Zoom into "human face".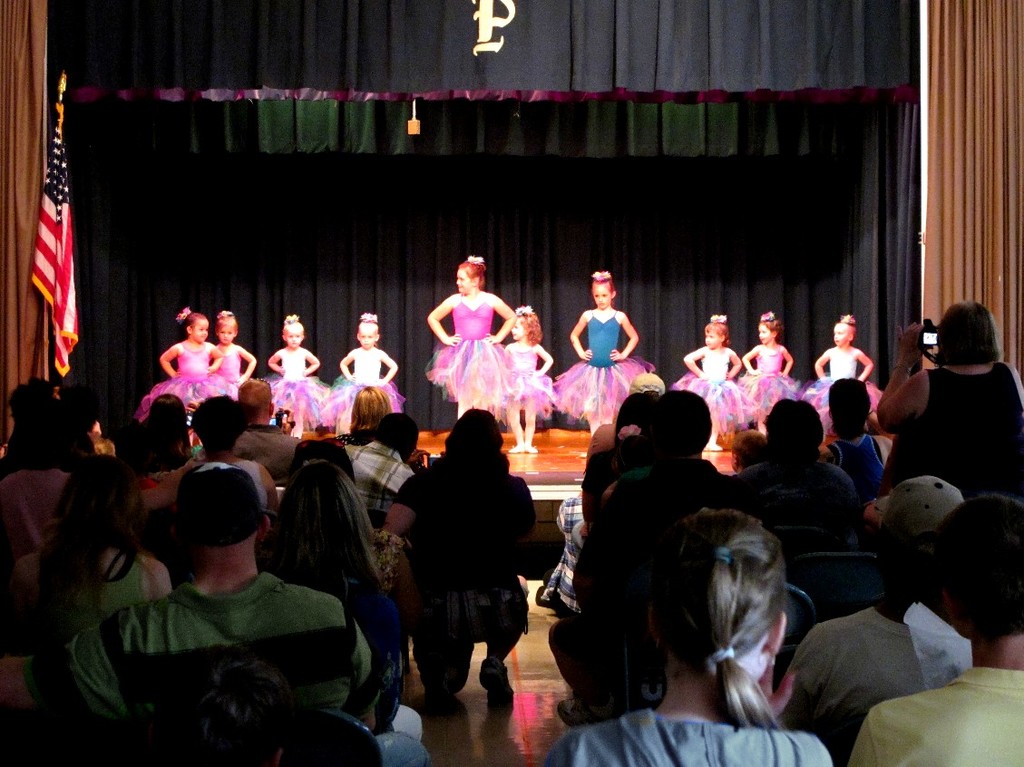
Zoom target: <region>703, 331, 719, 347</region>.
